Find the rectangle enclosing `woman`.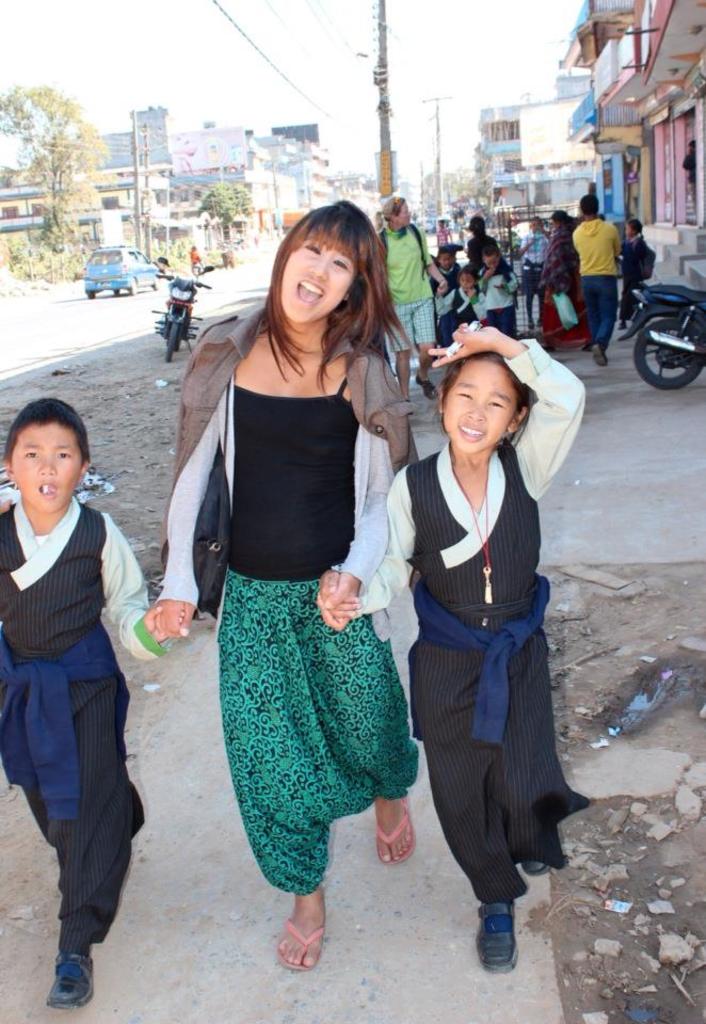
bbox(154, 201, 423, 969).
